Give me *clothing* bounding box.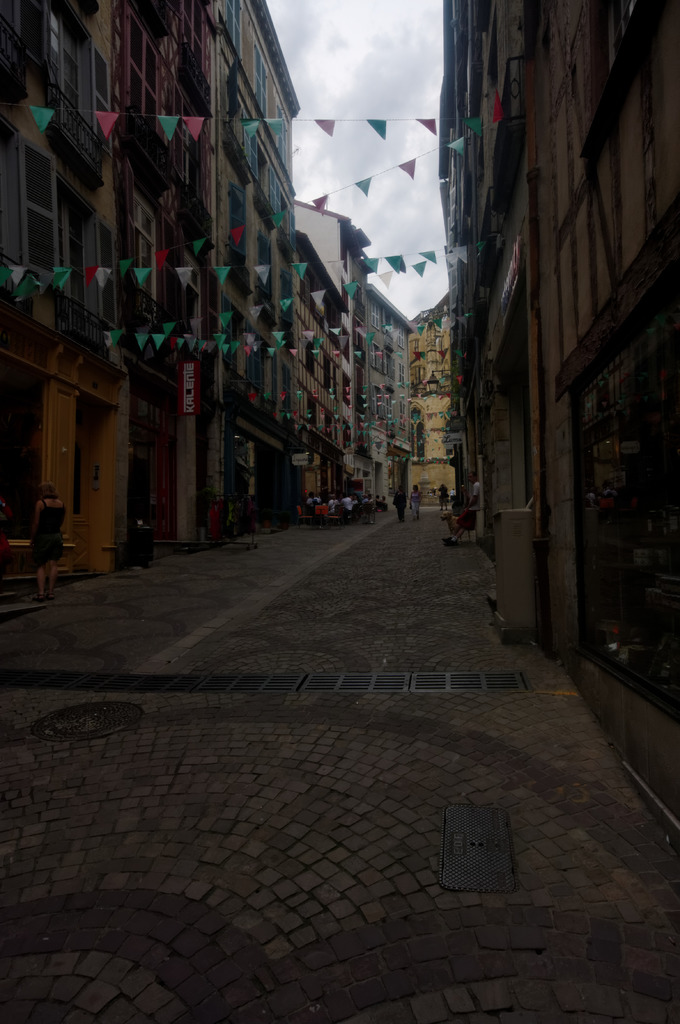
BBox(394, 488, 407, 520).
